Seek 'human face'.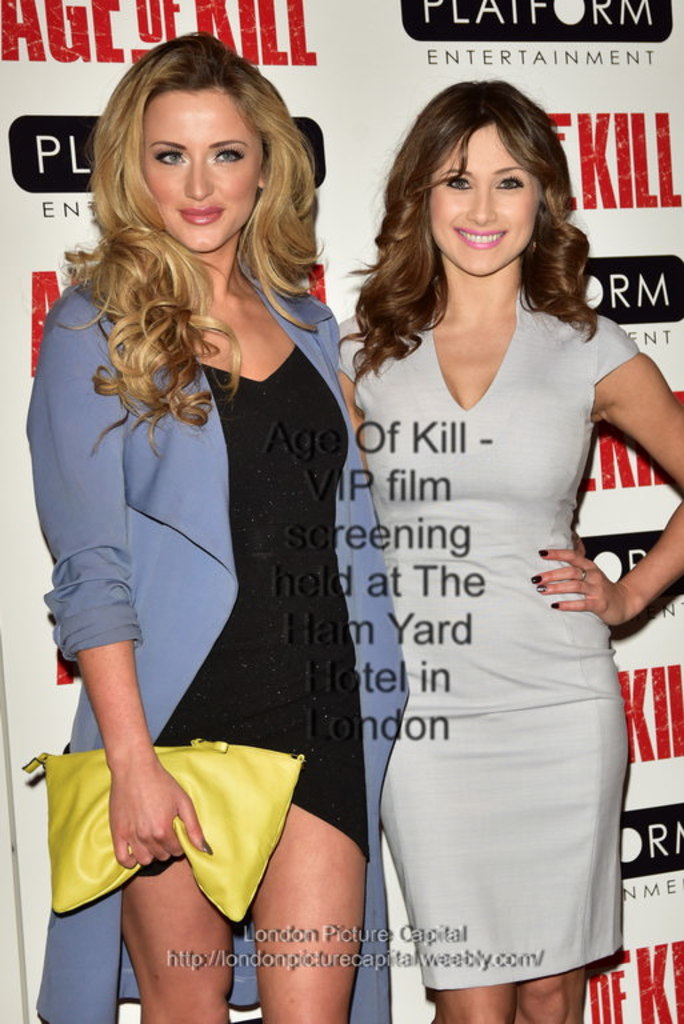
427,124,541,275.
